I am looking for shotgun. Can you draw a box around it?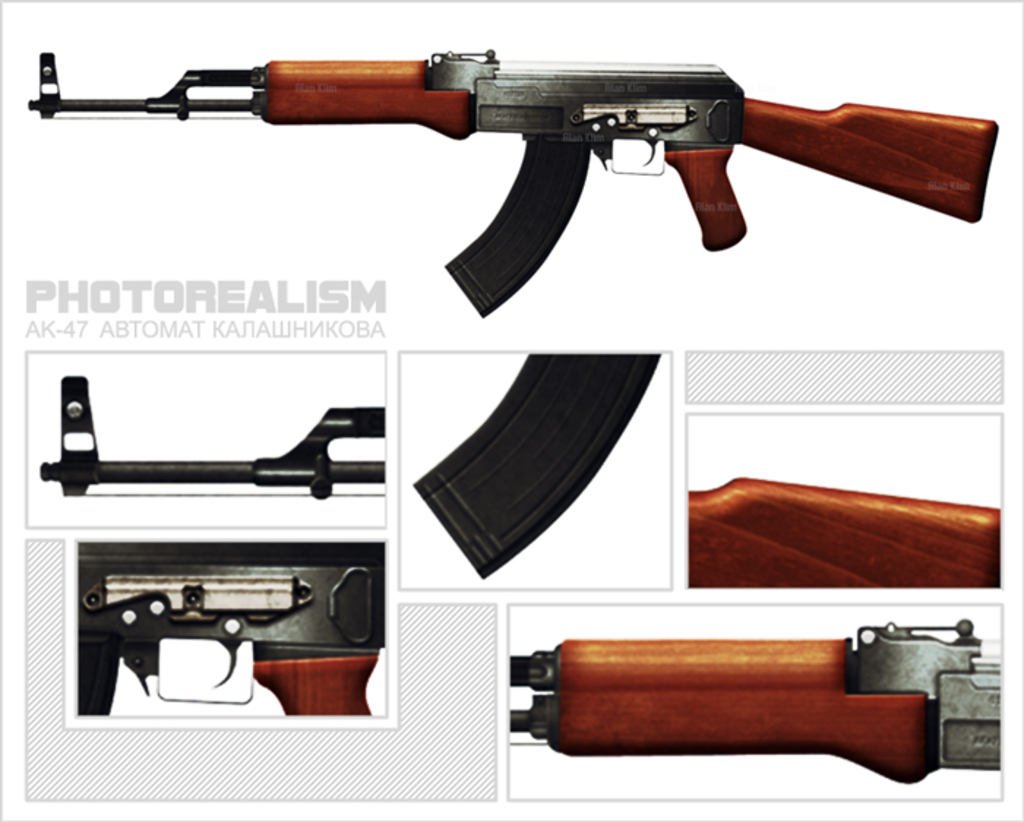
Sure, the bounding box is <region>34, 372, 385, 502</region>.
